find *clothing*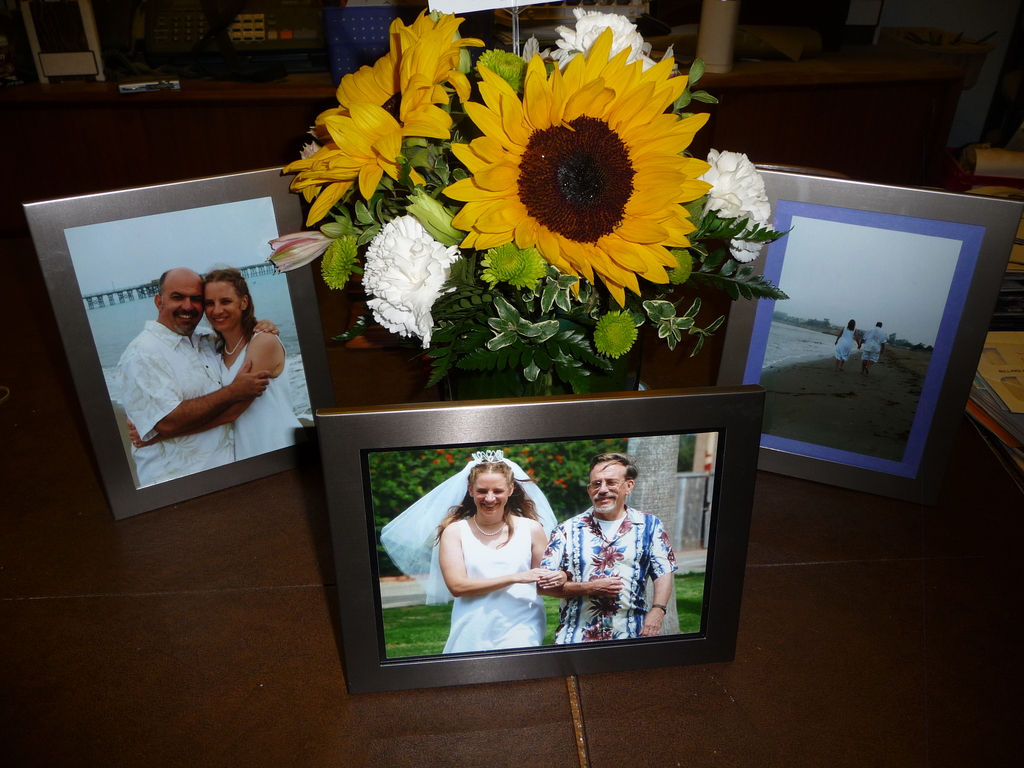
rect(113, 316, 236, 488)
